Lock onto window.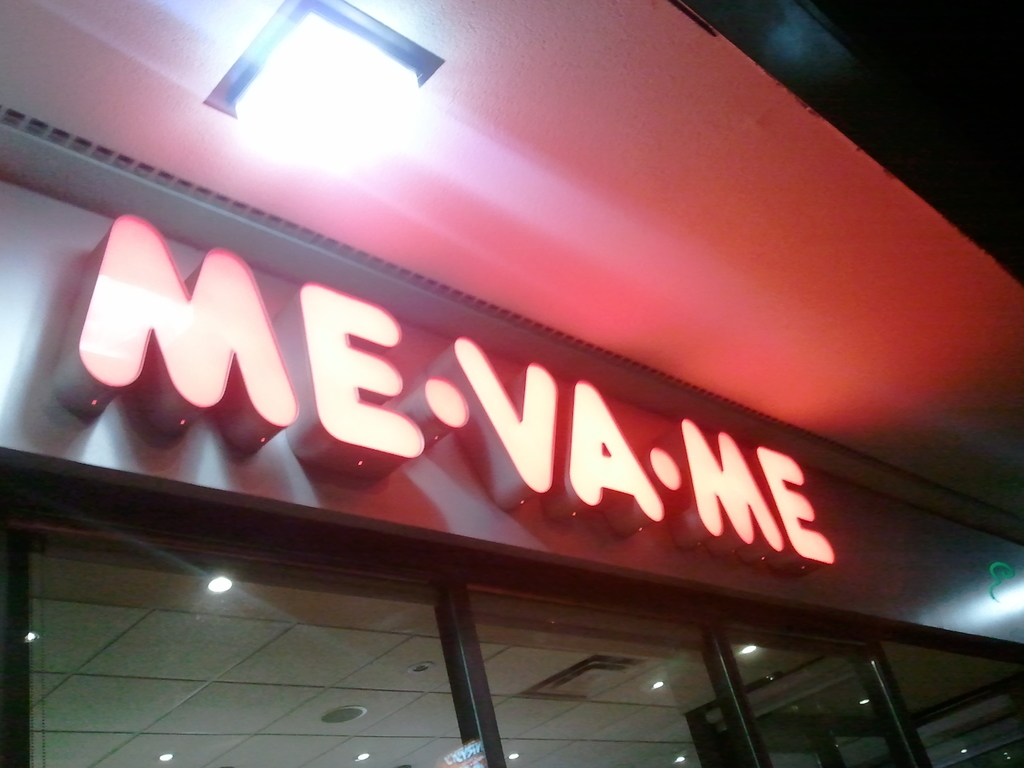
Locked: <bbox>731, 634, 904, 767</bbox>.
